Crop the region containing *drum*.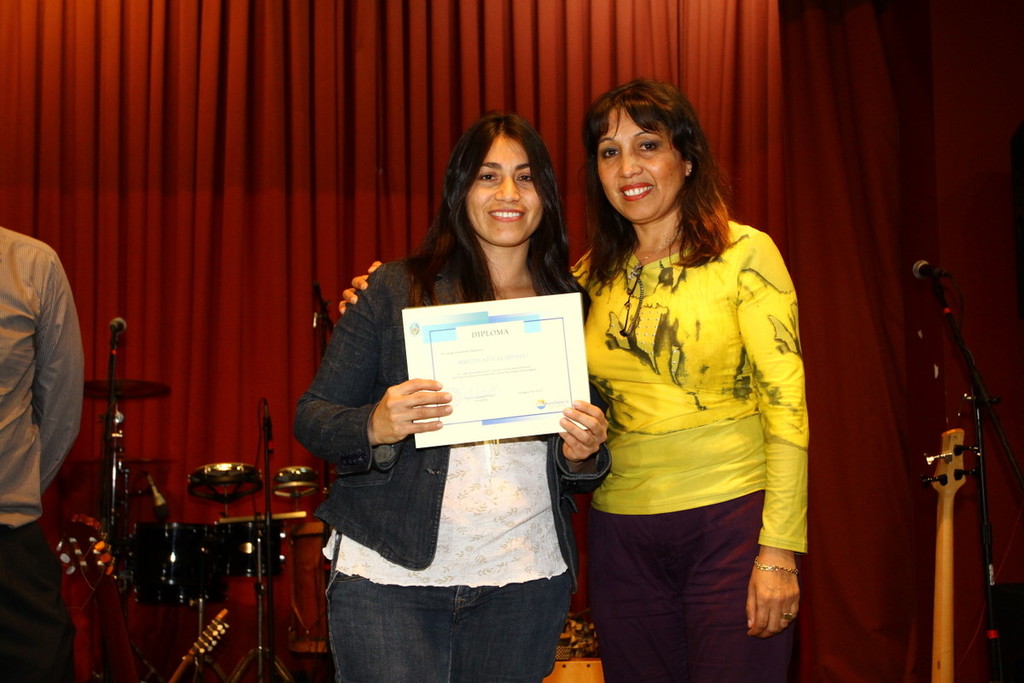
Crop region: crop(271, 464, 318, 502).
